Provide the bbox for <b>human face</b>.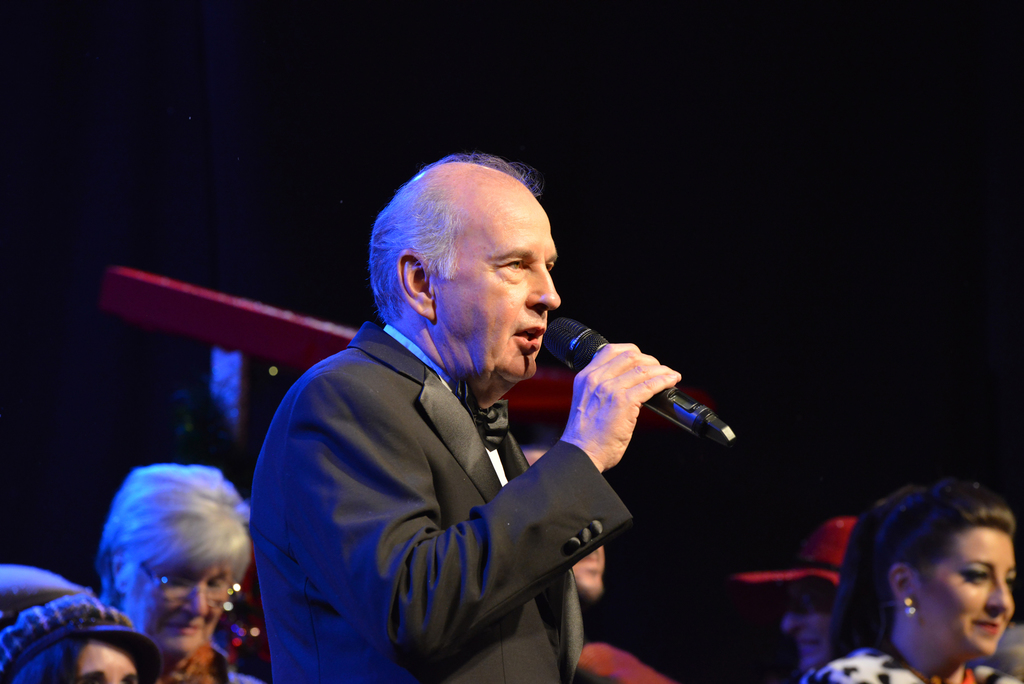
781/580/837/671.
